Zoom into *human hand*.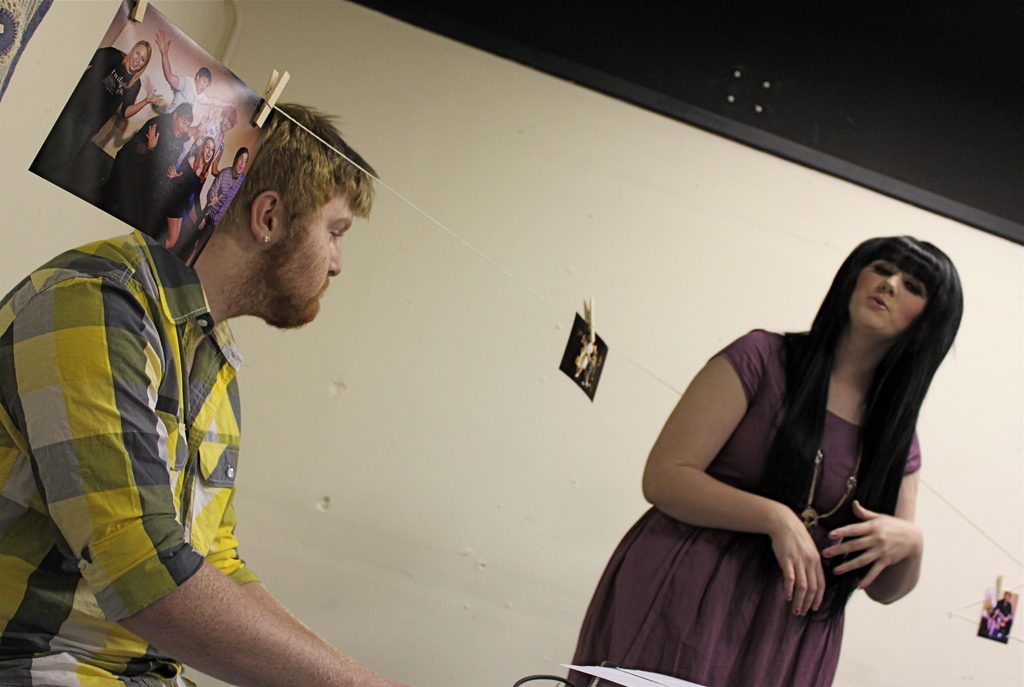
Zoom target: region(164, 162, 184, 183).
